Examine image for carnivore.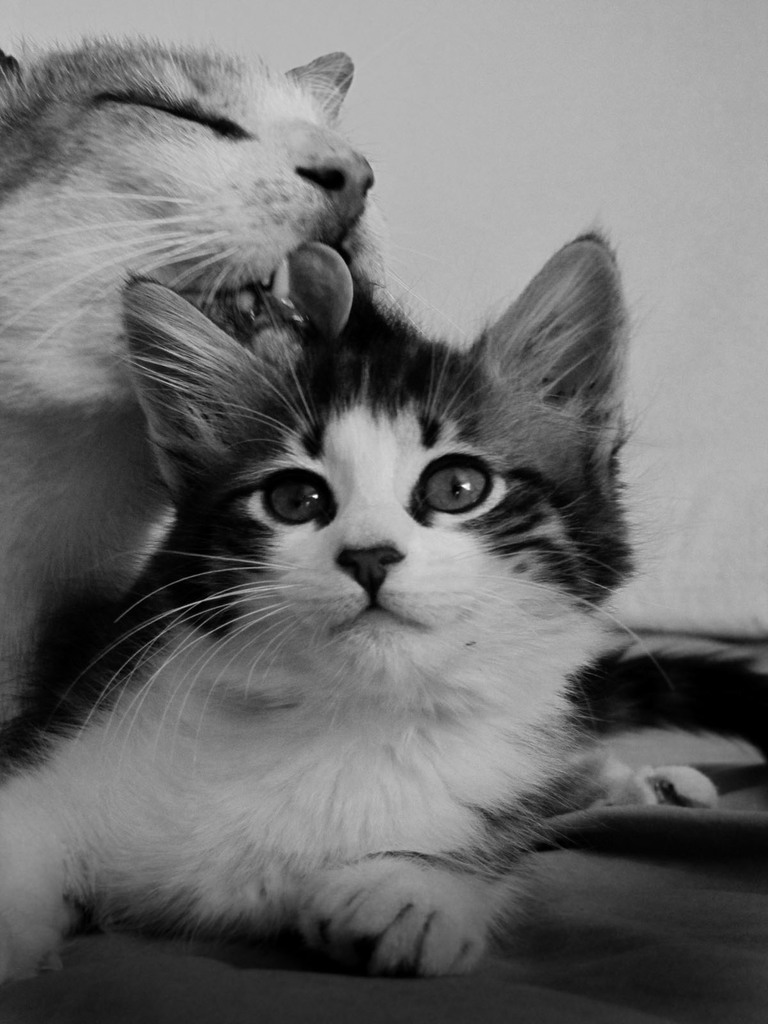
Examination result: <region>5, 139, 714, 999</region>.
